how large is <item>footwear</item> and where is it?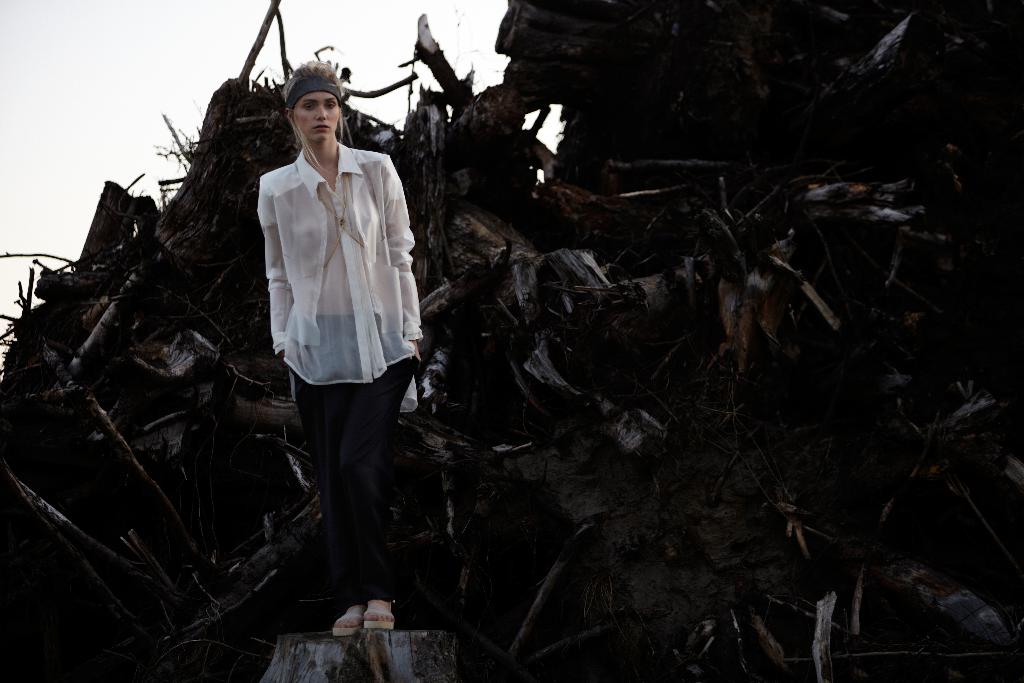
Bounding box: Rect(365, 607, 394, 627).
